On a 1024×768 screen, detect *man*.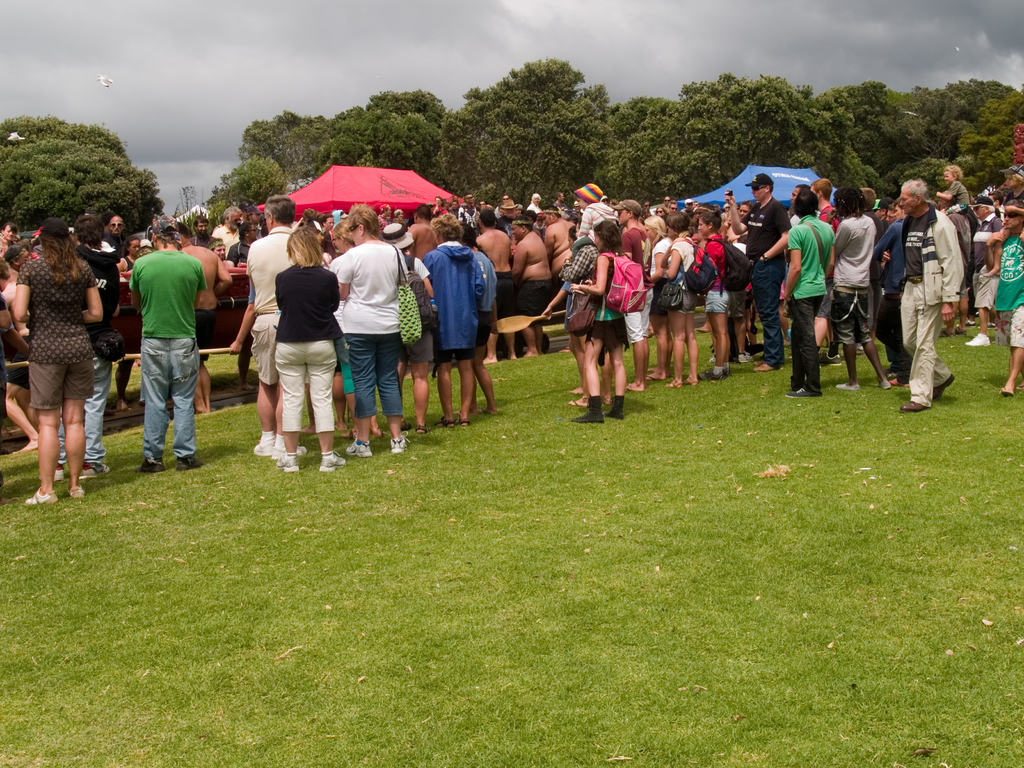
x1=725 y1=173 x2=790 y2=369.
